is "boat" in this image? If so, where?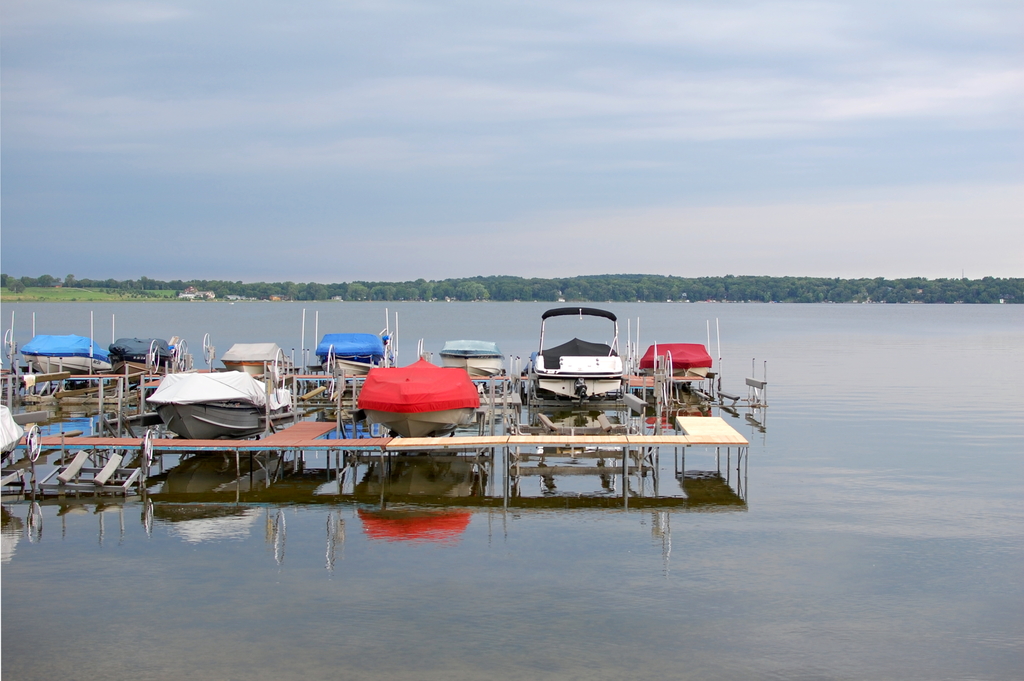
Yes, at (left=435, top=338, right=505, bottom=380).
